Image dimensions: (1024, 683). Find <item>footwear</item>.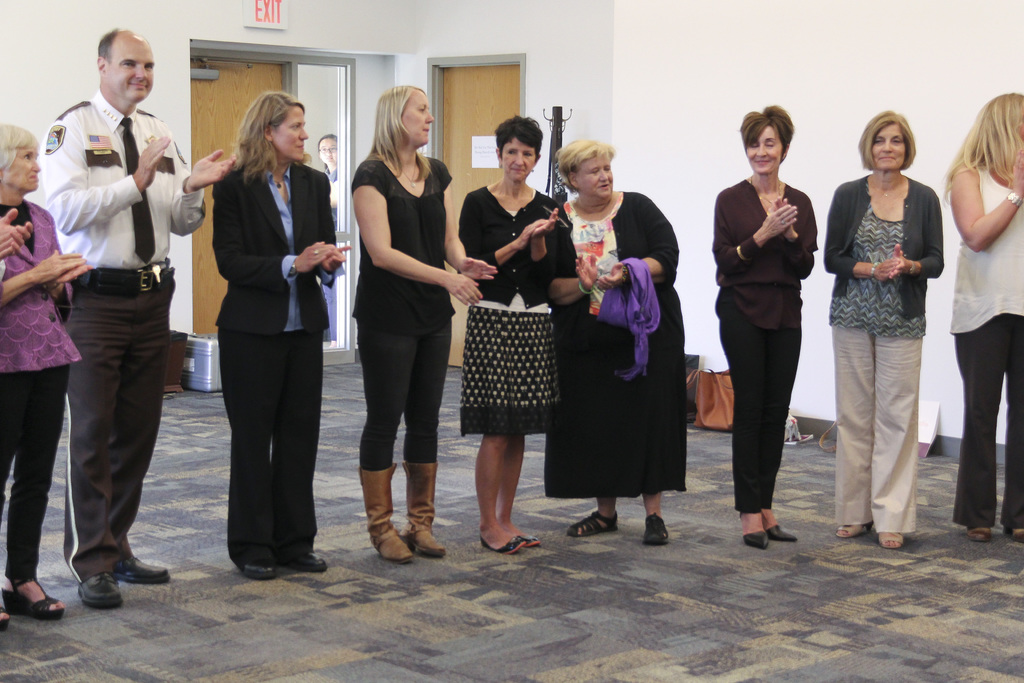
left=642, top=511, right=672, bottom=545.
